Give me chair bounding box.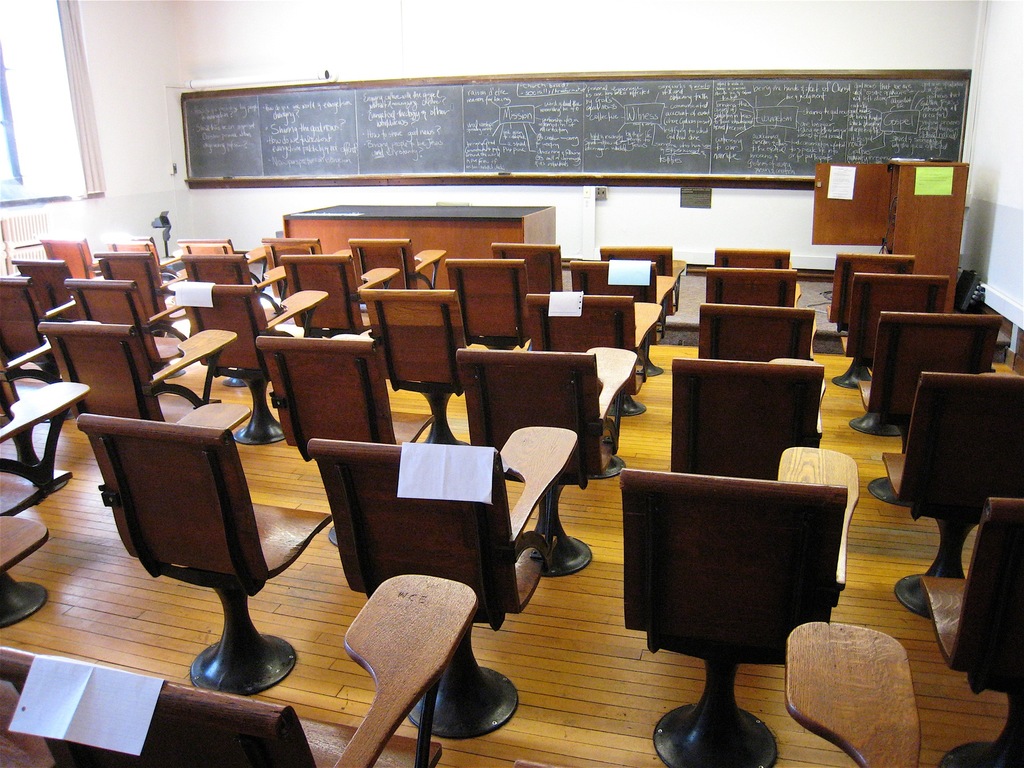
<region>837, 276, 944, 436</region>.
